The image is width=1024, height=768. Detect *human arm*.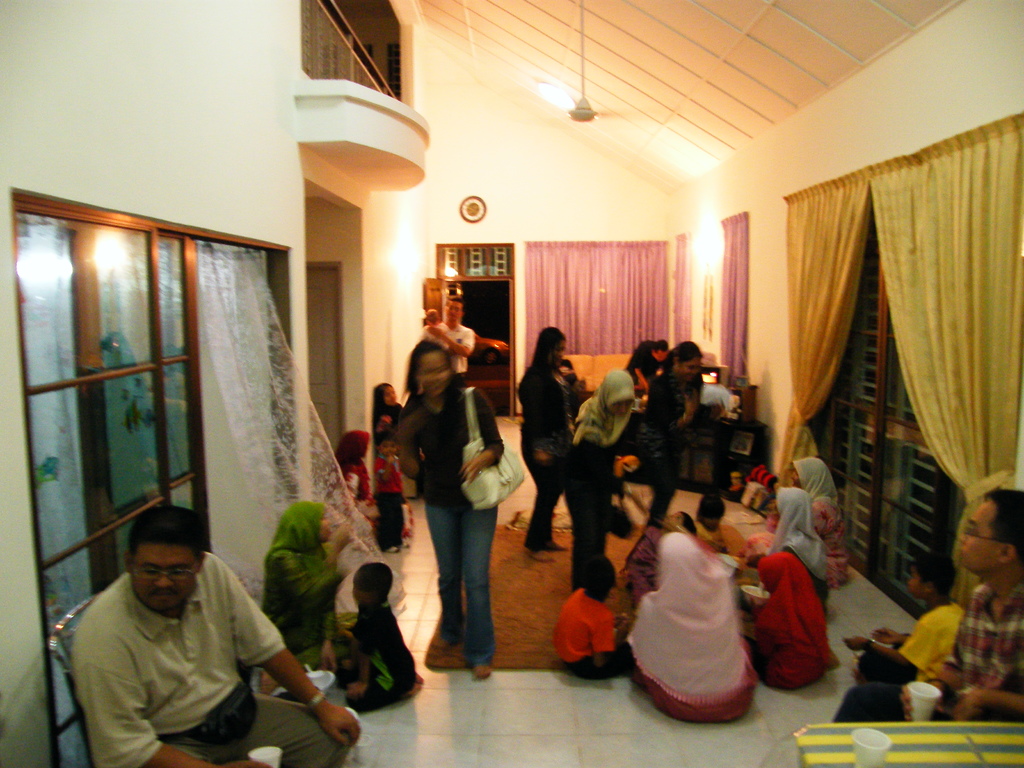
Detection: 874, 628, 912, 648.
